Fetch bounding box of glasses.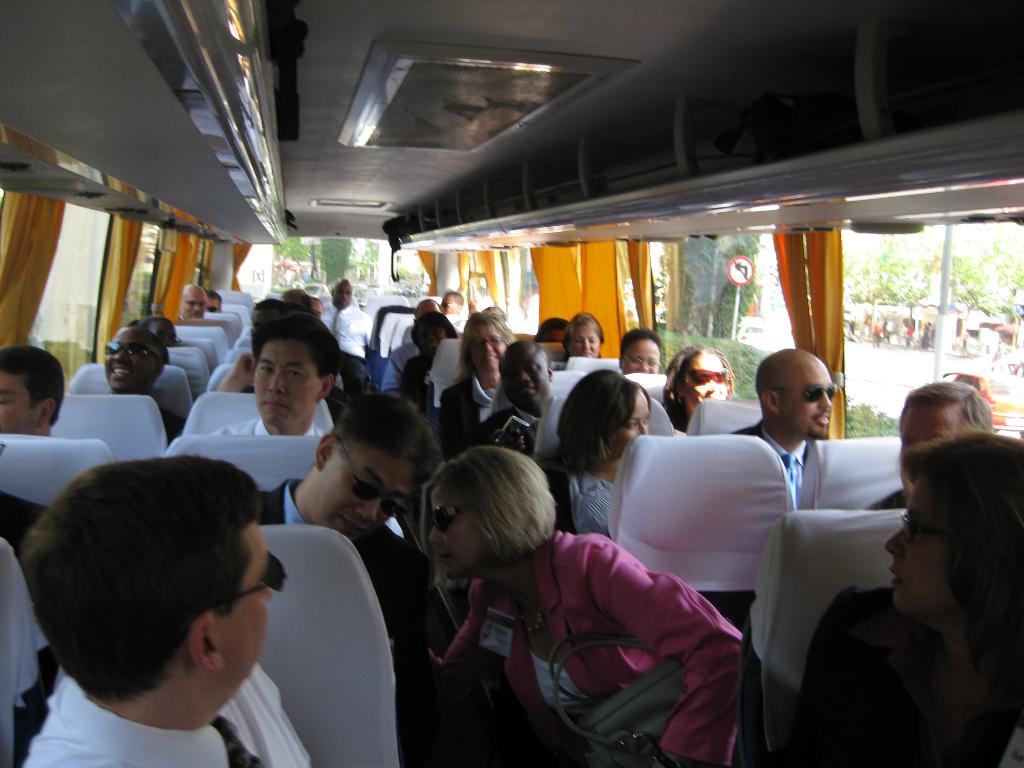
Bbox: [336, 435, 413, 522].
